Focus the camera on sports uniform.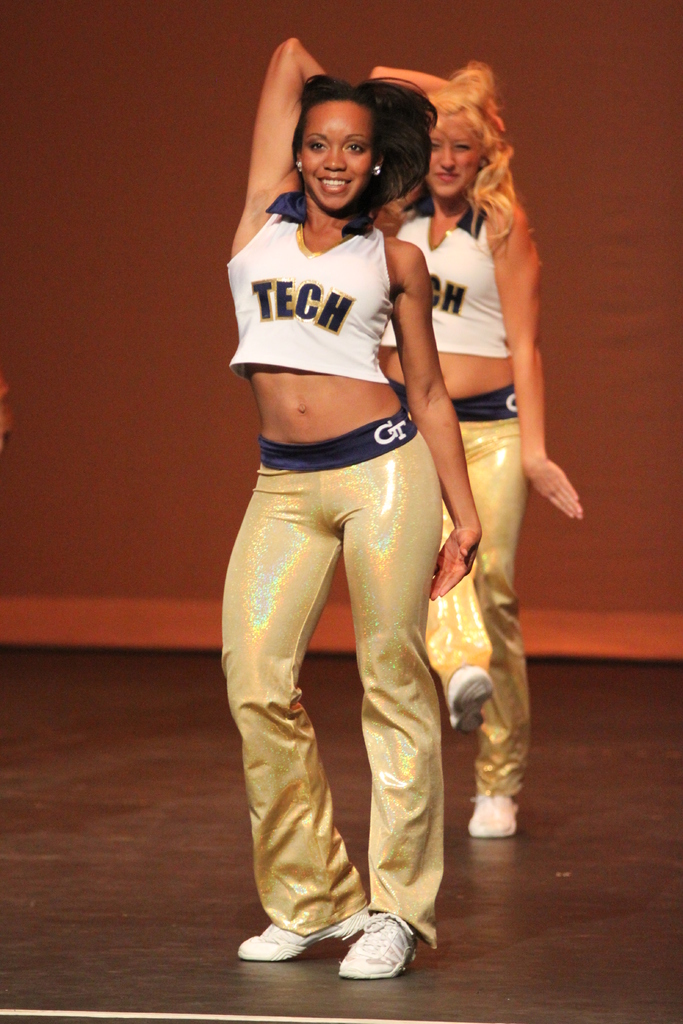
Focus region: x1=461 y1=785 x2=522 y2=844.
